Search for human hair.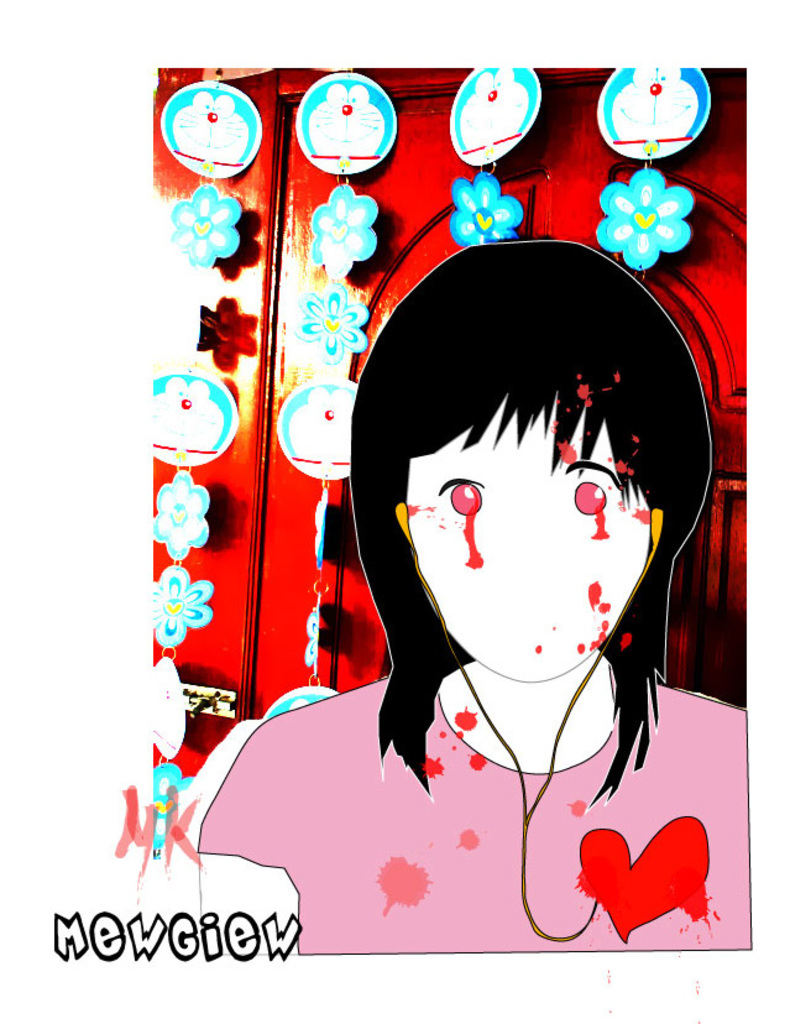
Found at Rect(350, 247, 711, 735).
